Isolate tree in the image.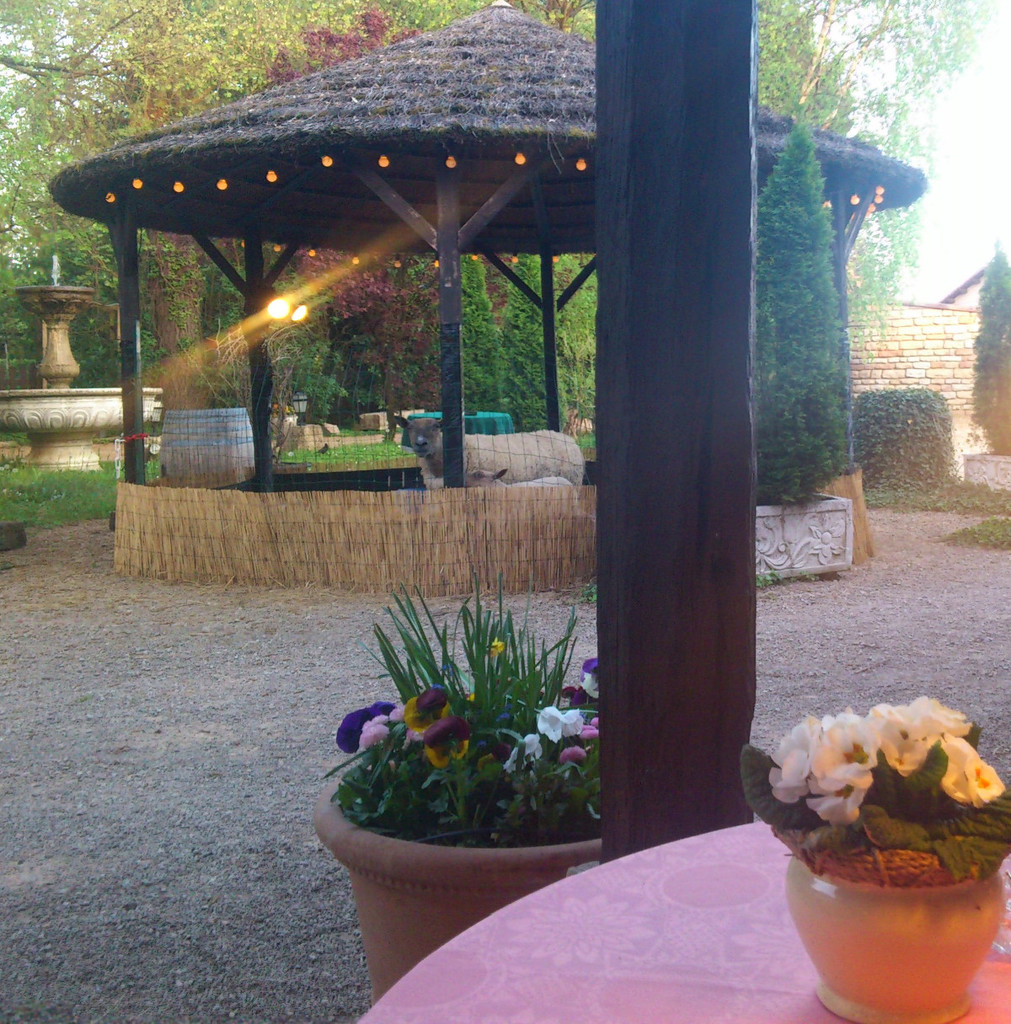
Isolated region: Rect(256, 0, 431, 81).
